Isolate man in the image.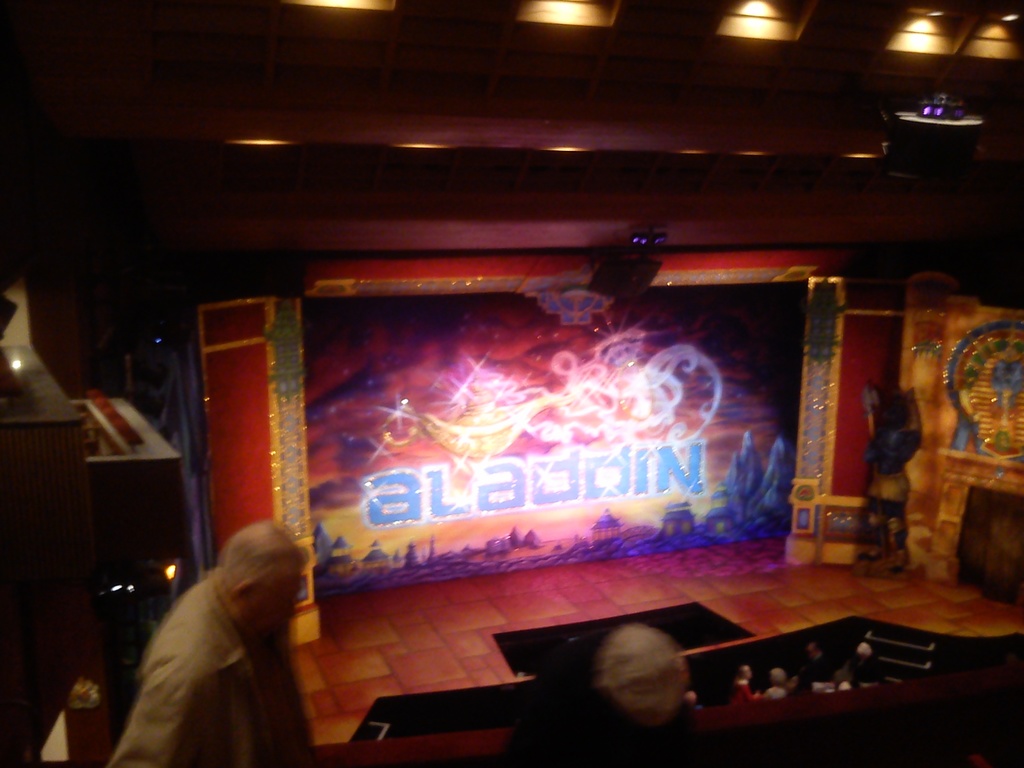
Isolated region: {"left": 104, "top": 516, "right": 315, "bottom": 767}.
